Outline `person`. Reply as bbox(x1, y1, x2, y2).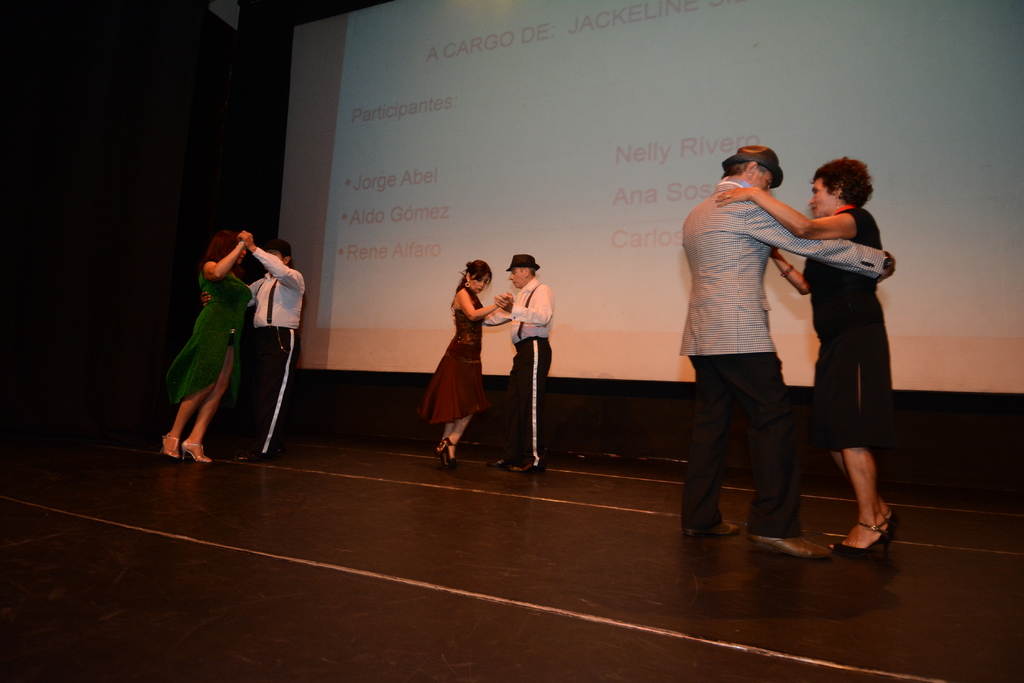
bbox(715, 154, 897, 559).
